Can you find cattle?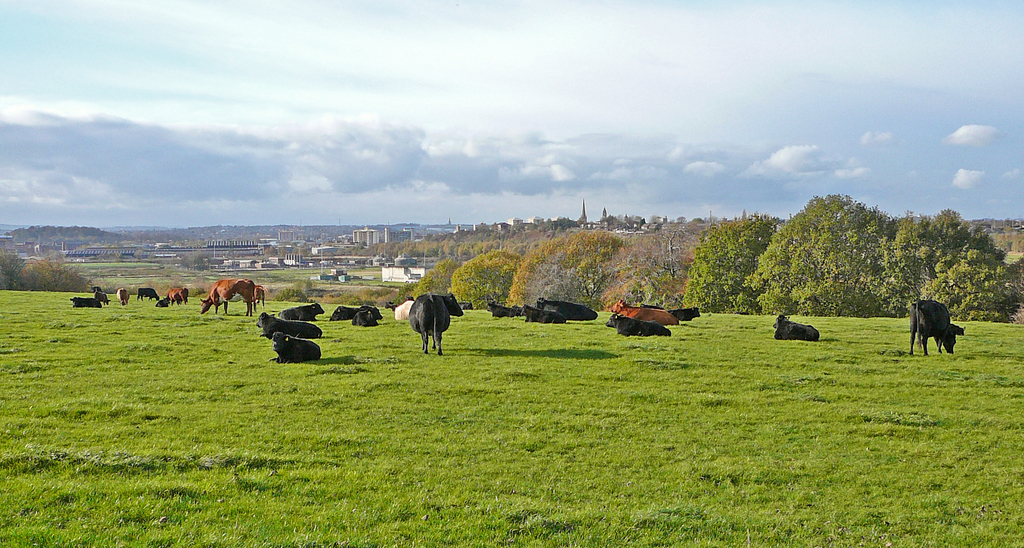
Yes, bounding box: <bbox>328, 303, 358, 319</bbox>.
